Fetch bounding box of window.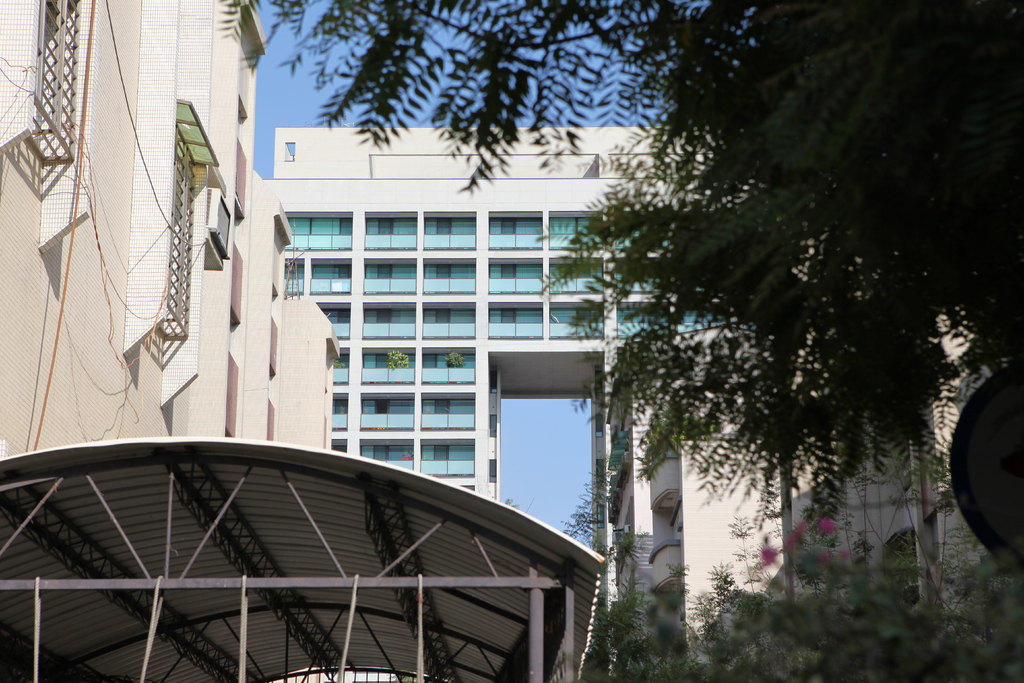
Bbox: bbox=(460, 484, 474, 490).
